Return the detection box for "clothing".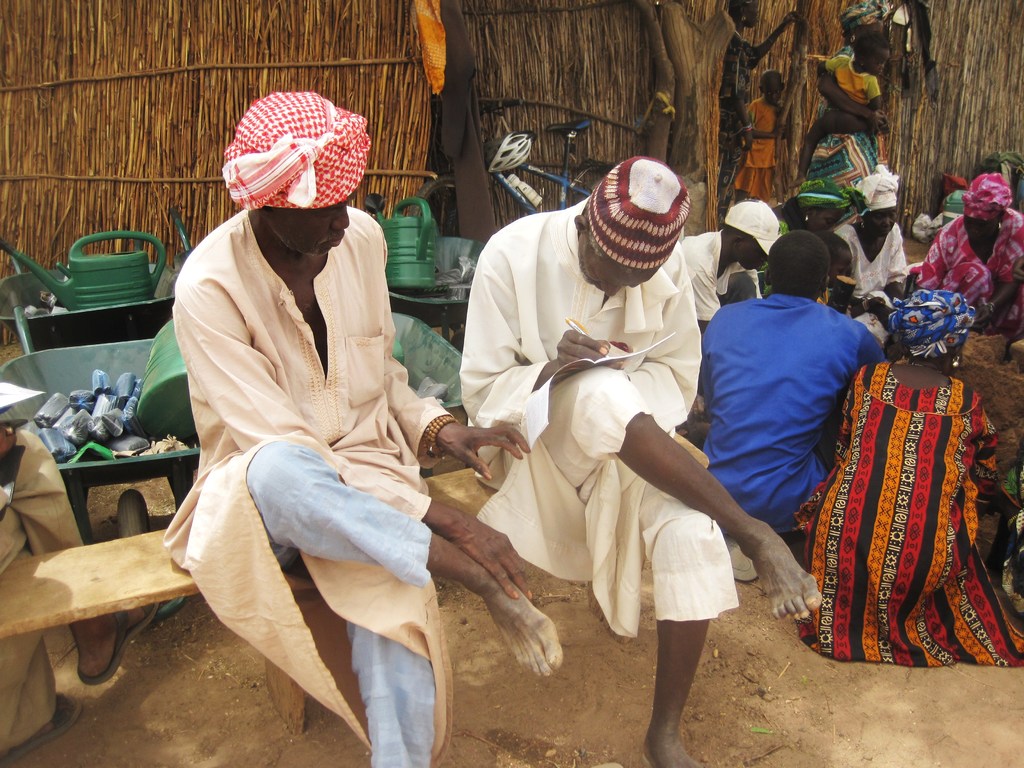
rect(673, 227, 764, 328).
